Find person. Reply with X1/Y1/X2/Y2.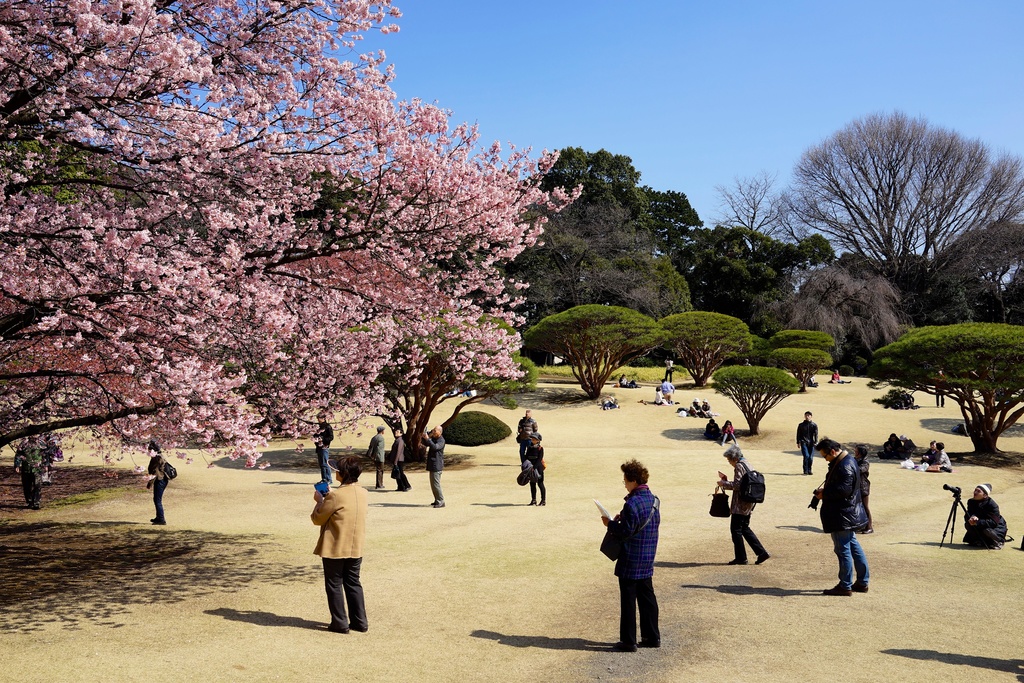
518/411/539/463.
